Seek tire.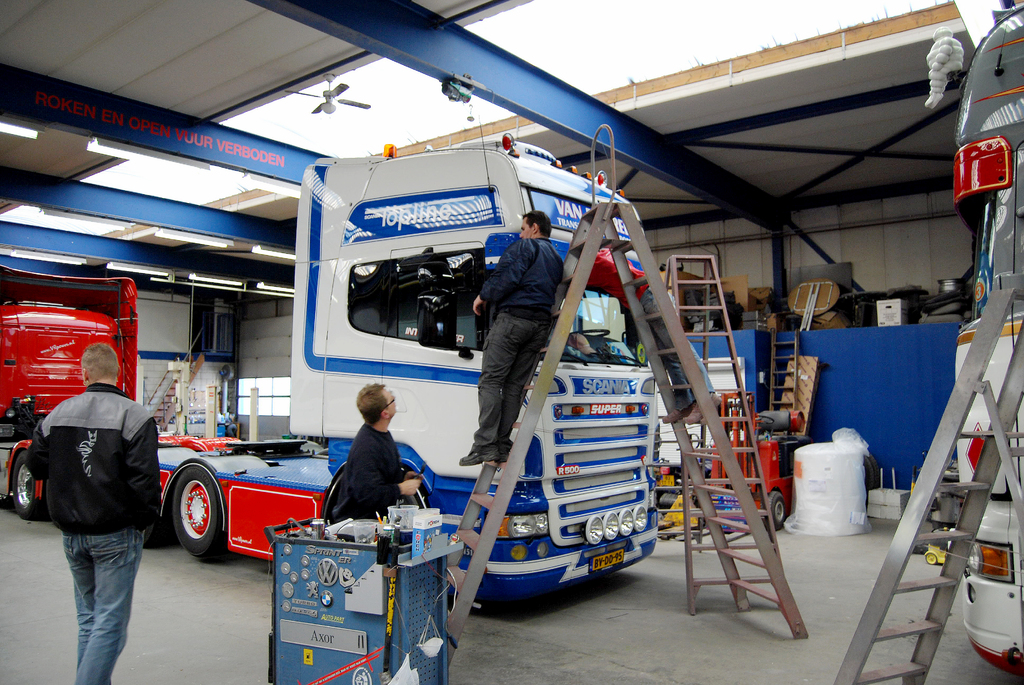
bbox(3, 454, 42, 521).
